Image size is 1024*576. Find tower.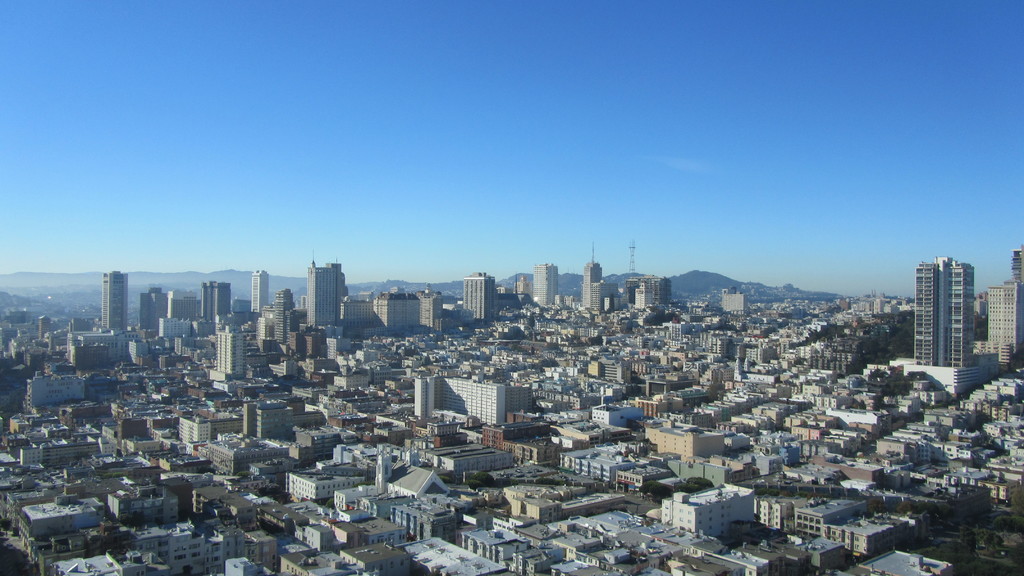
box(223, 323, 241, 373).
